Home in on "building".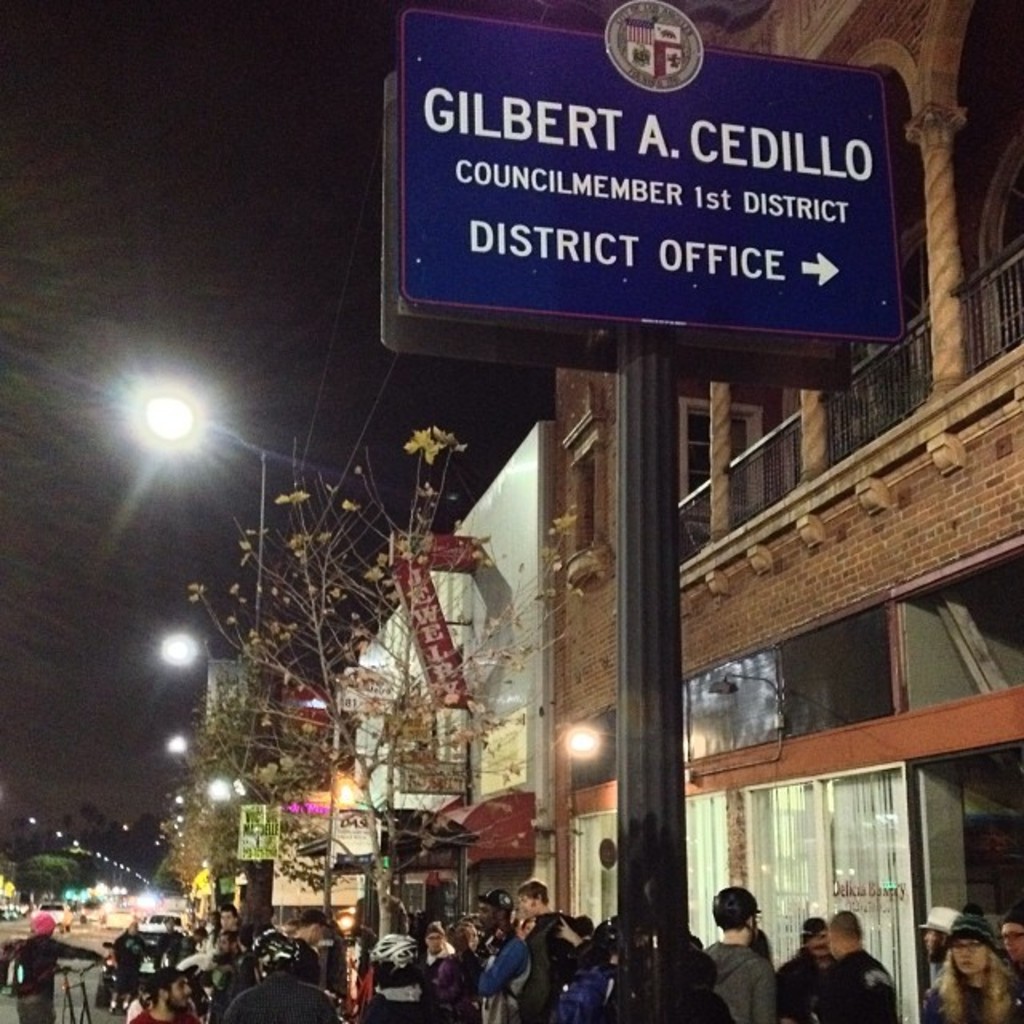
Homed in at x1=240, y1=611, x2=368, y2=928.
